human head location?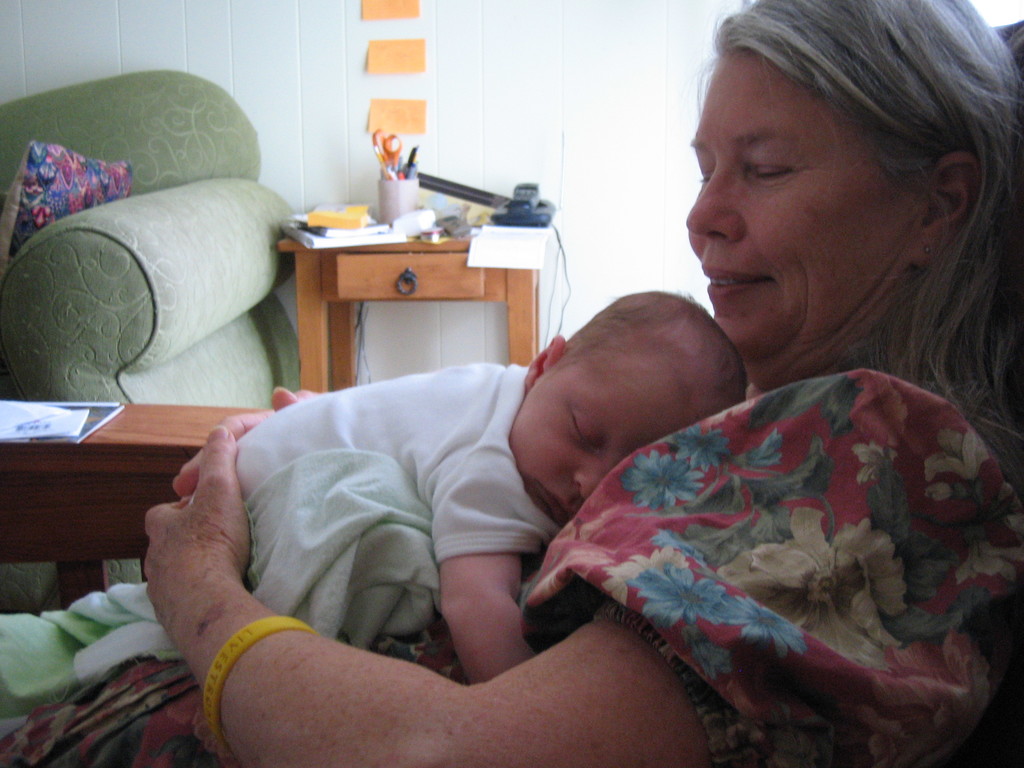
652/0/993/356
